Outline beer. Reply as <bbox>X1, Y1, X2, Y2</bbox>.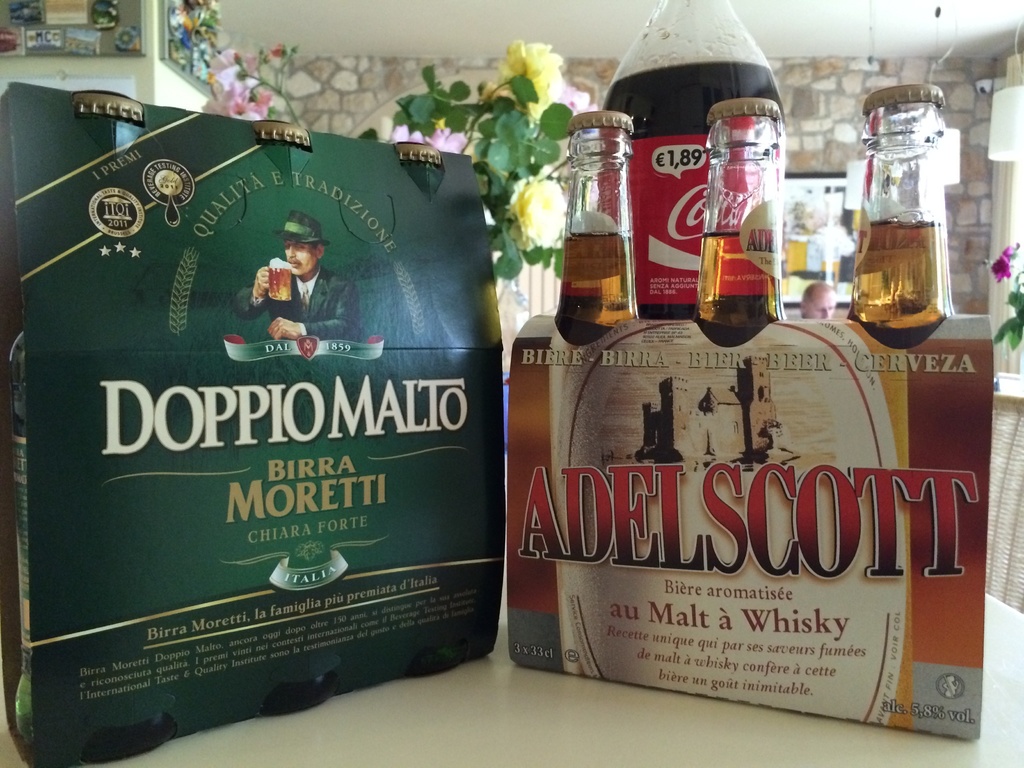
<bbox>685, 95, 806, 362</bbox>.
